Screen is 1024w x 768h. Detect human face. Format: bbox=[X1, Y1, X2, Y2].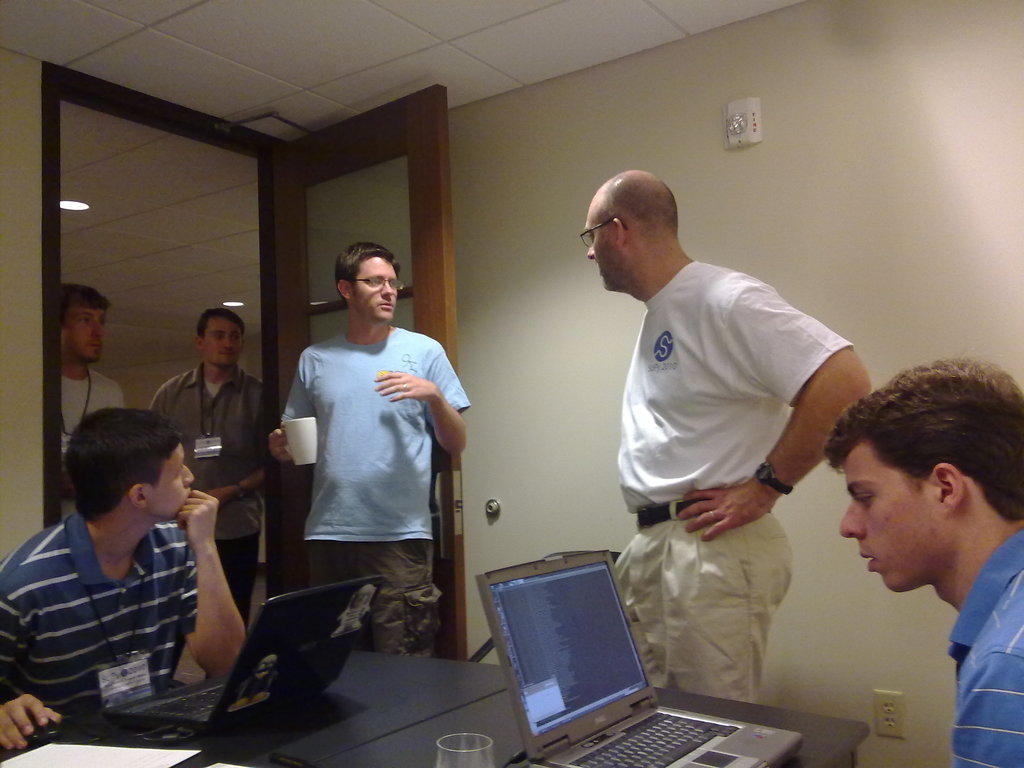
bbox=[584, 207, 620, 287].
